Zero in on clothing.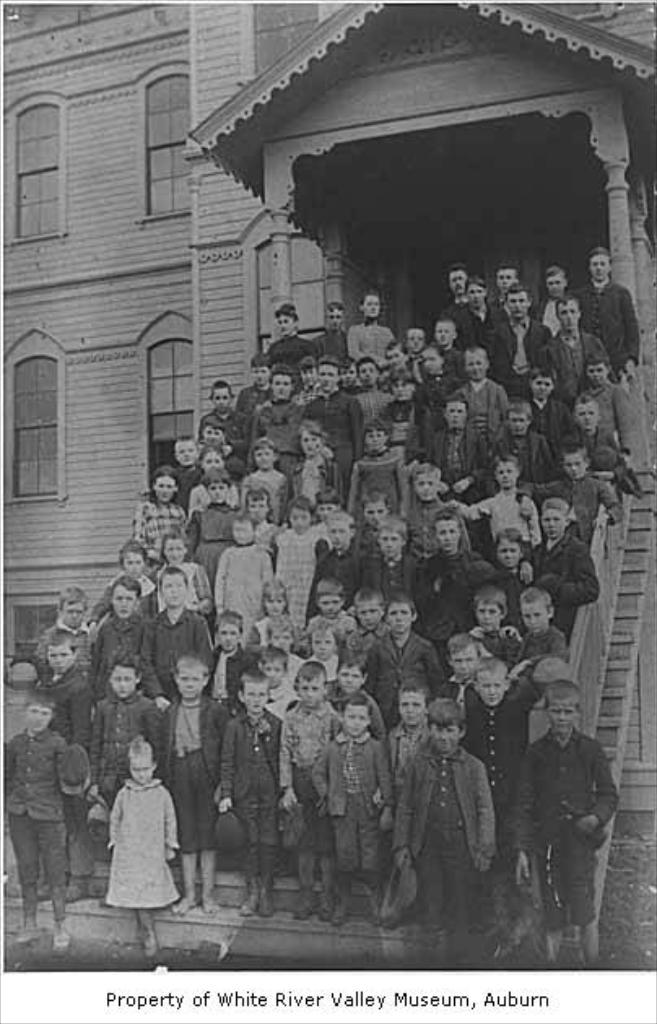
Zeroed in: 213, 543, 267, 624.
